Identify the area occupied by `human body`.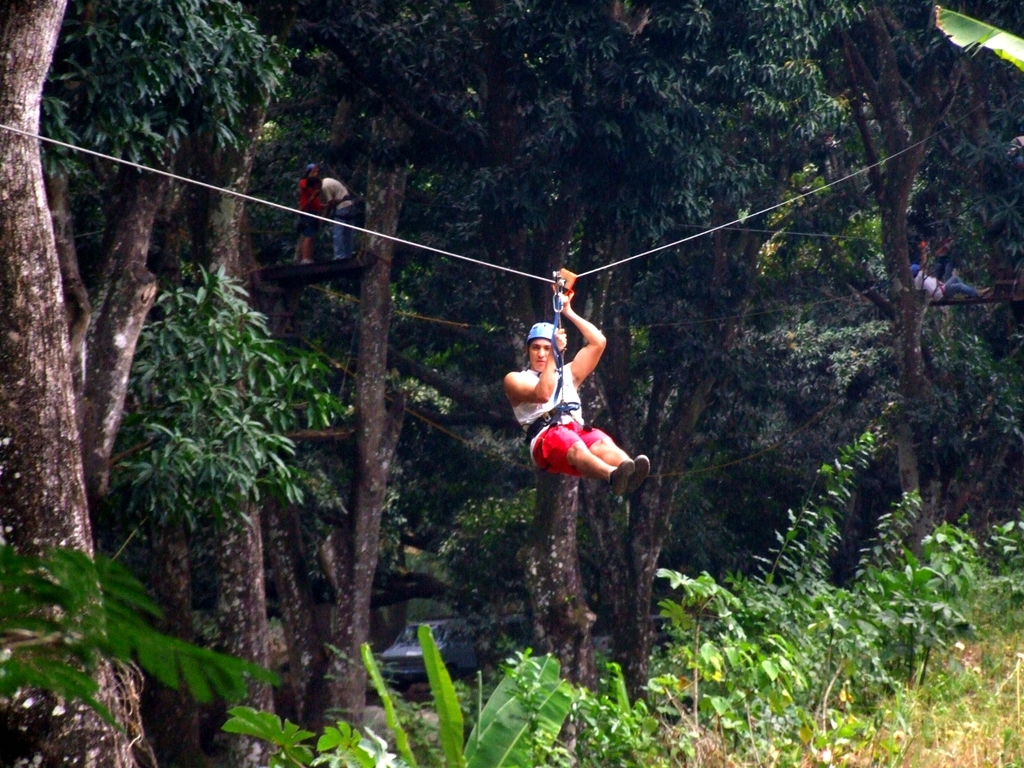
Area: <bbox>505, 265, 654, 497</bbox>.
